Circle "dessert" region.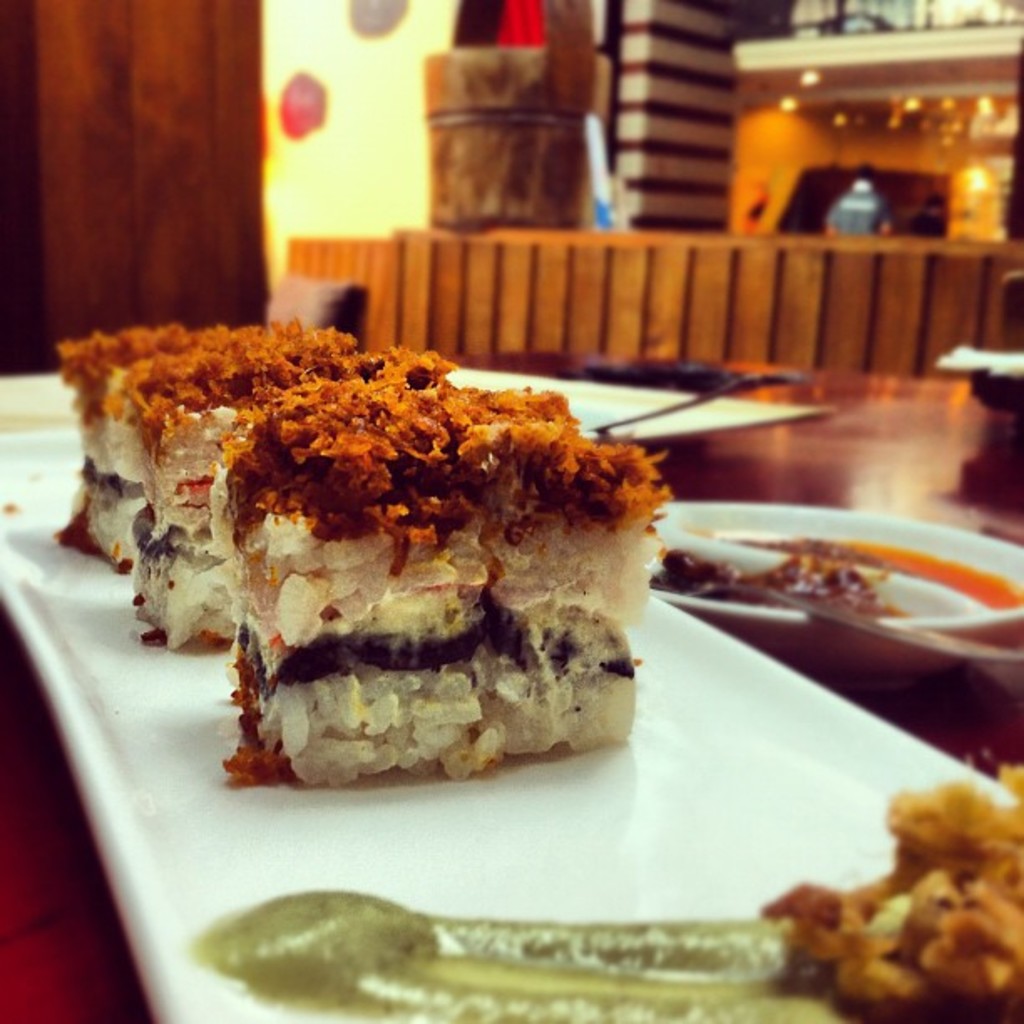
Region: [x1=770, y1=756, x2=1022, y2=1017].
